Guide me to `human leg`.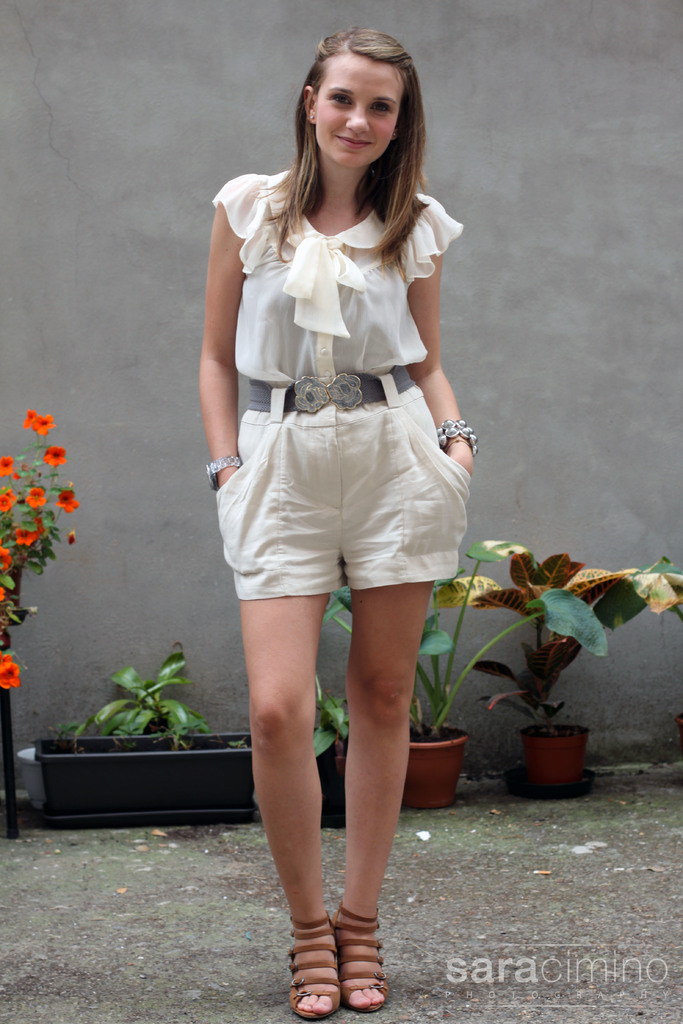
Guidance: (243,417,338,1023).
